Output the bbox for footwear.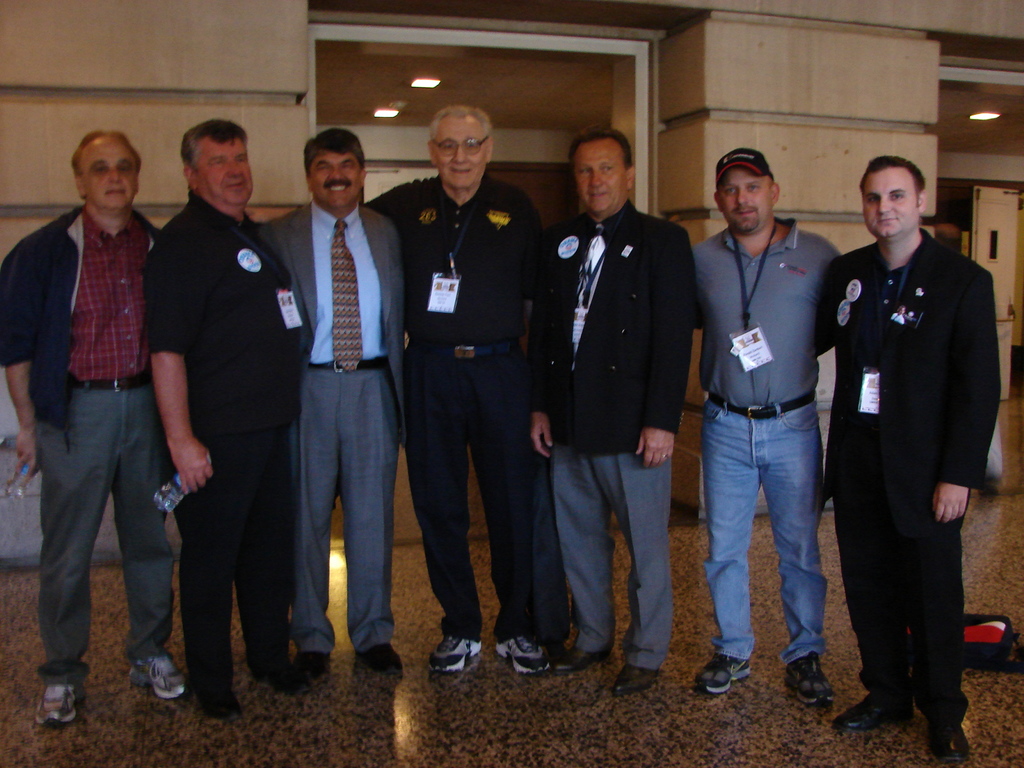
crop(933, 732, 981, 767).
